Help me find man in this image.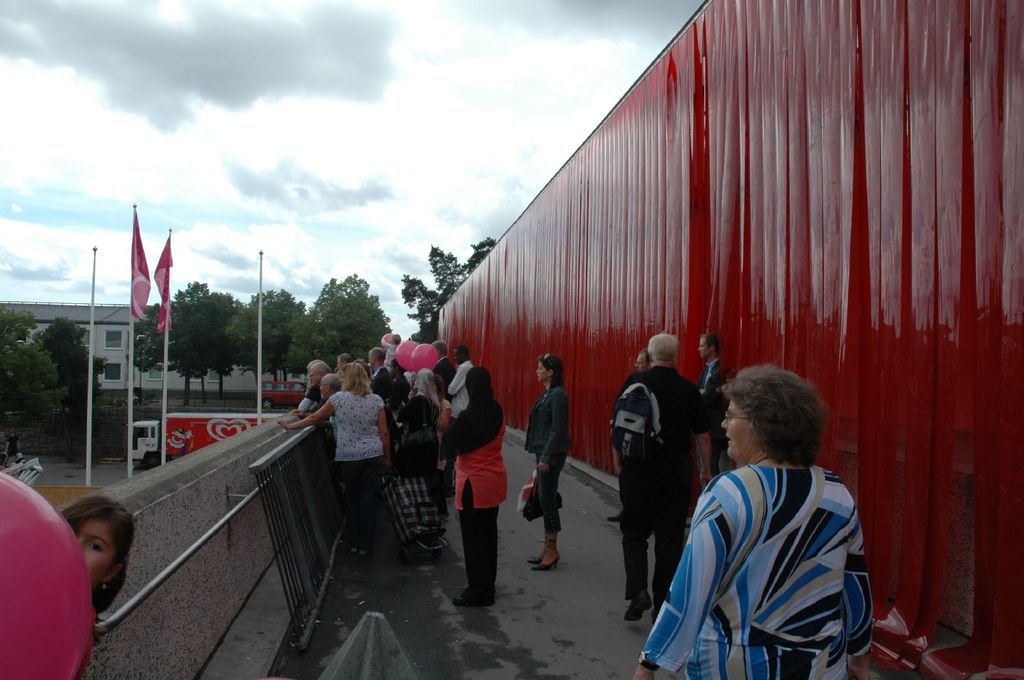
Found it: region(447, 345, 473, 496).
